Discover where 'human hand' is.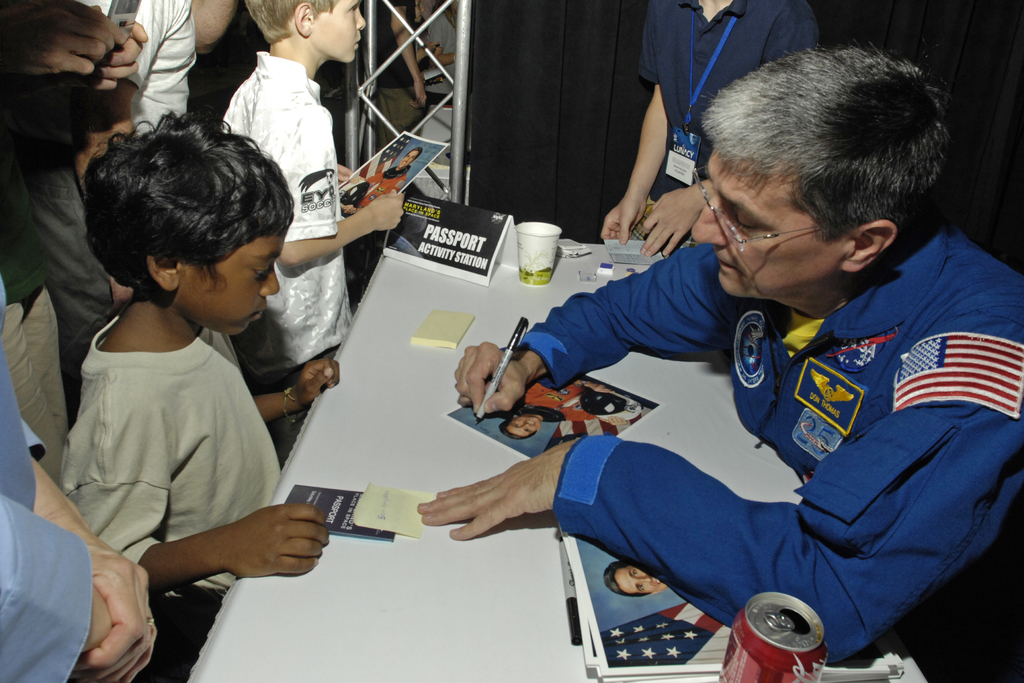
Discovered at <bbox>294, 358, 342, 410</bbox>.
